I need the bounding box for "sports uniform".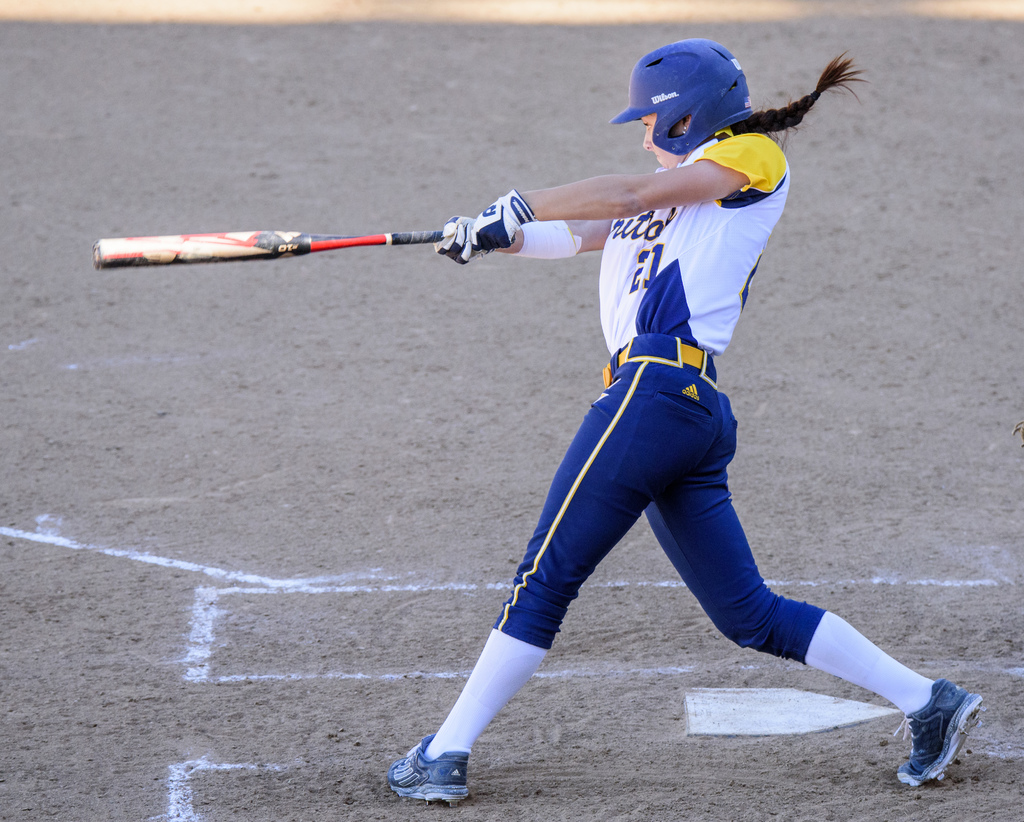
Here it is: 483:129:834:671.
